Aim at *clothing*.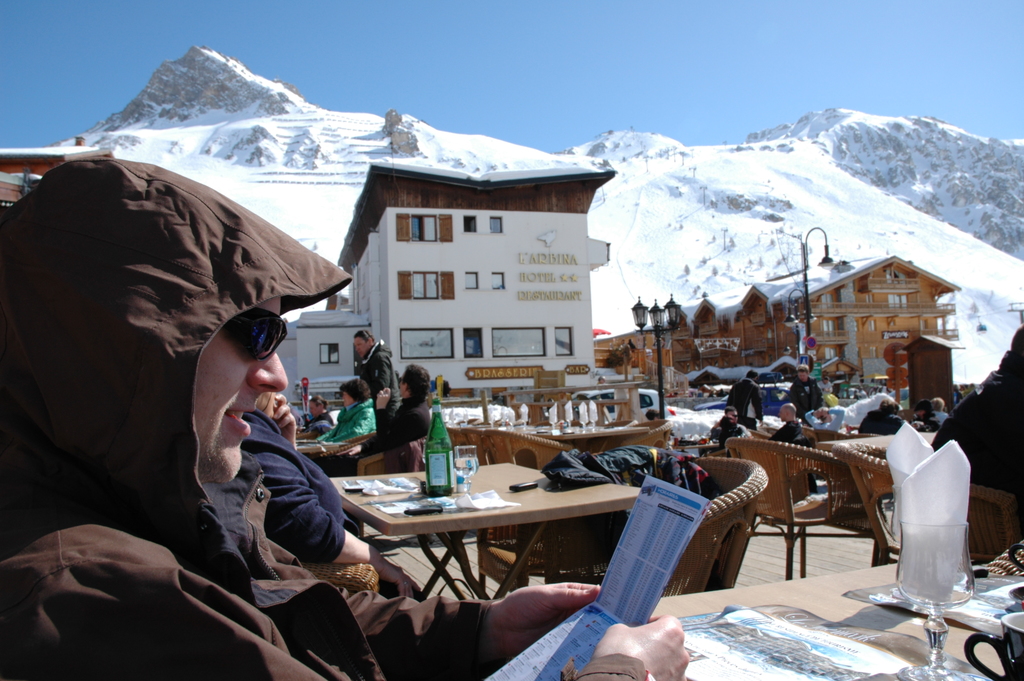
Aimed at x1=774, y1=374, x2=826, y2=419.
